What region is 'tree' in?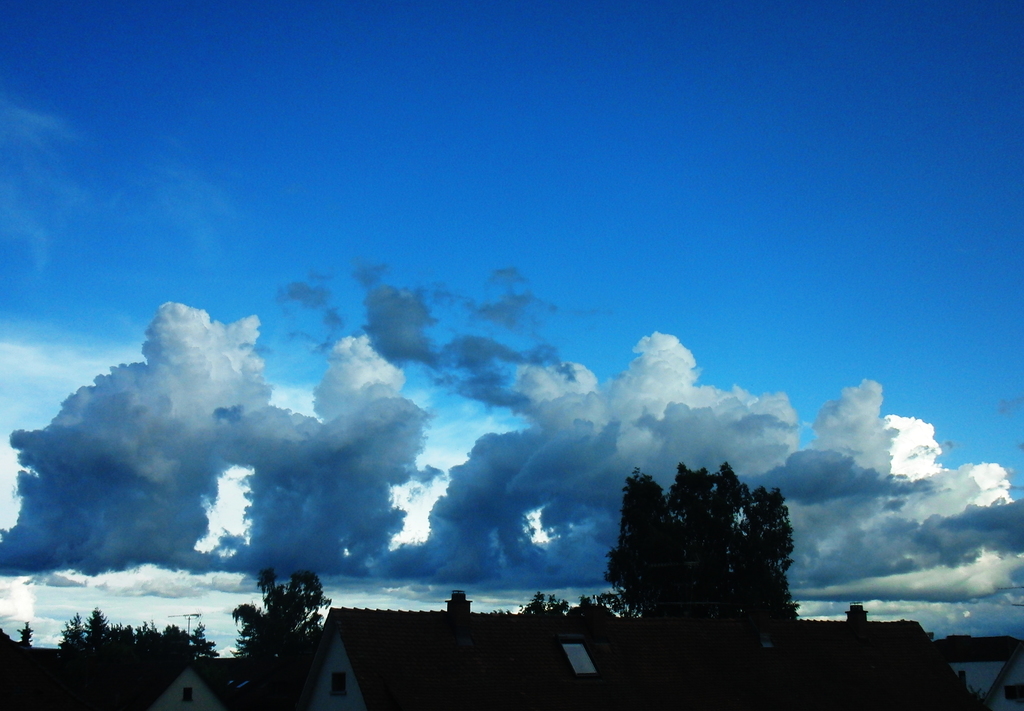
(507, 585, 572, 639).
